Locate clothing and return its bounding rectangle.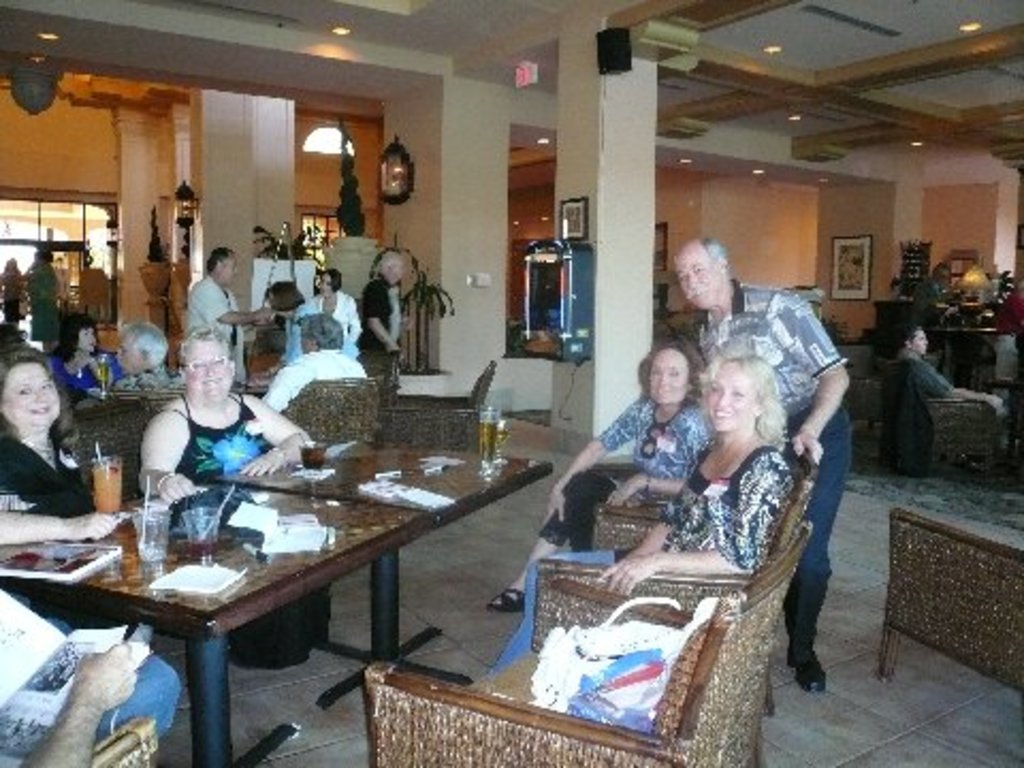
bbox(188, 265, 237, 382).
